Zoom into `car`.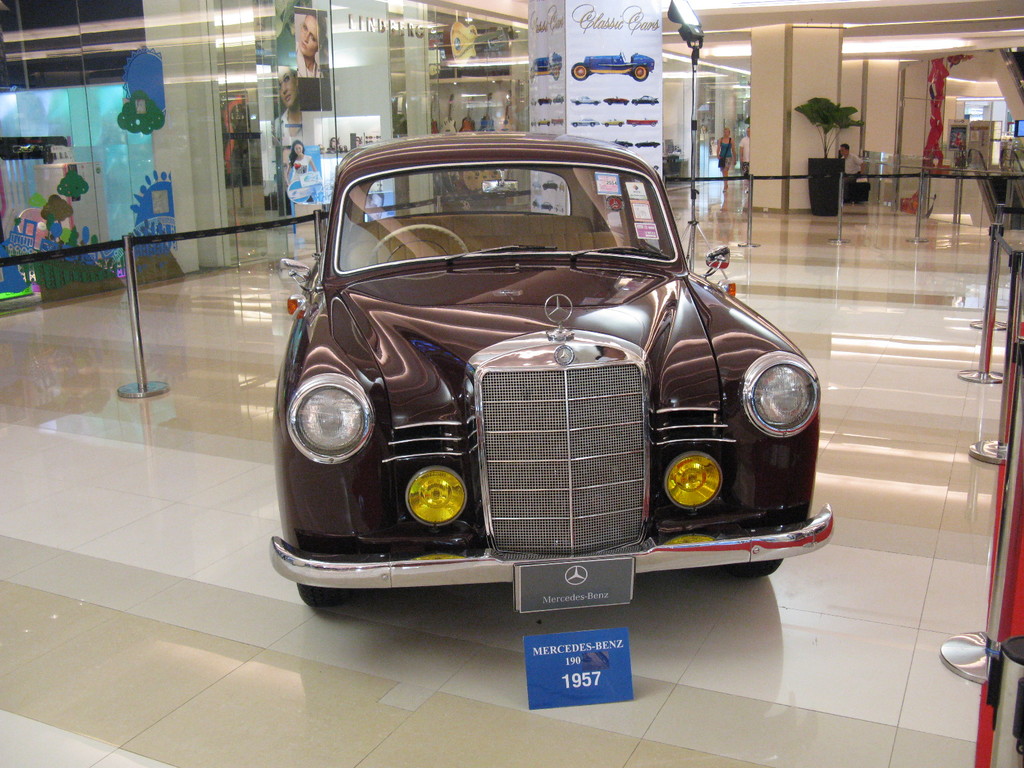
Zoom target: {"left": 568, "top": 51, "right": 649, "bottom": 81}.
